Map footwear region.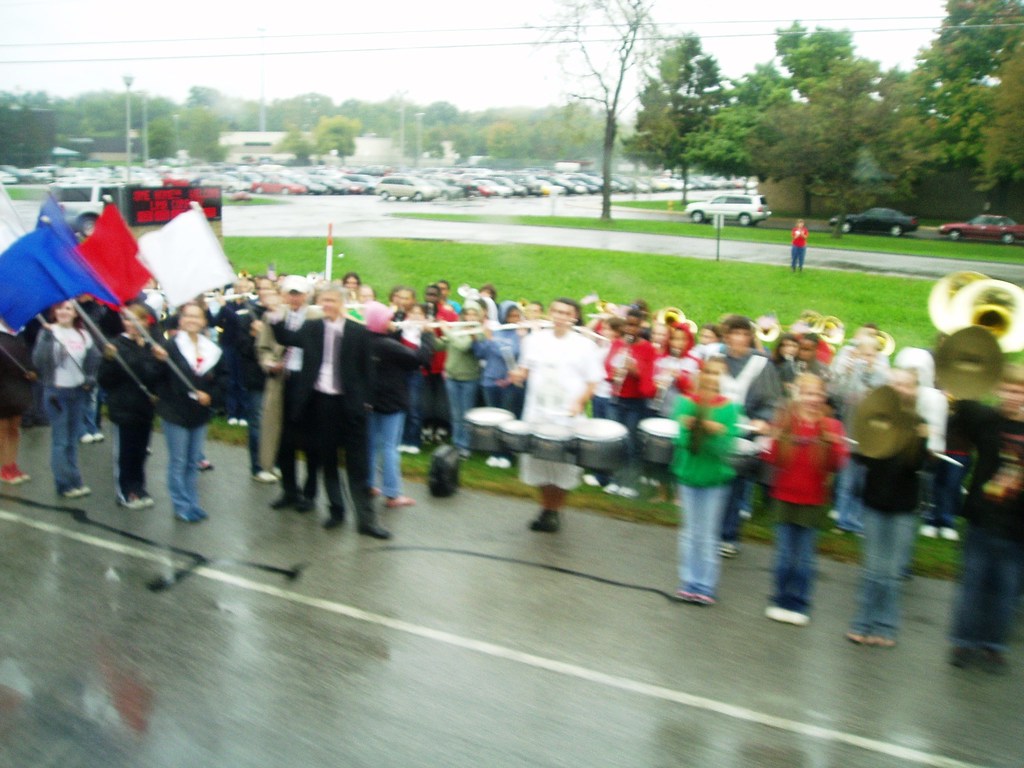
Mapped to <bbox>409, 446, 426, 458</bbox>.
